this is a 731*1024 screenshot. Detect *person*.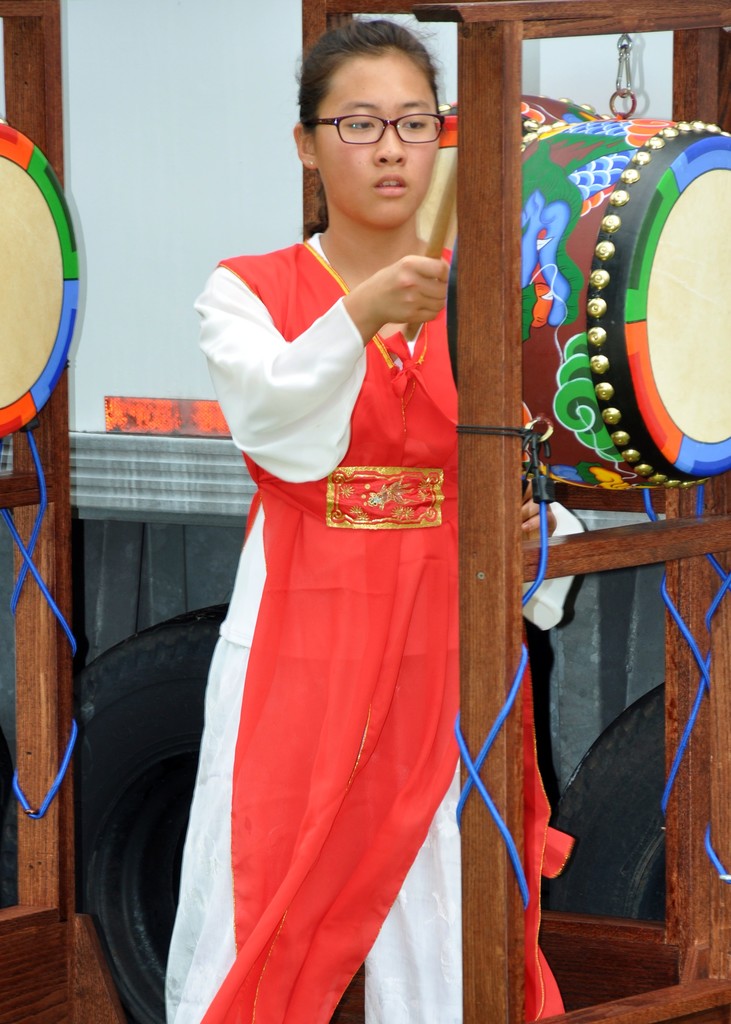
(left=160, top=20, right=592, bottom=1023).
